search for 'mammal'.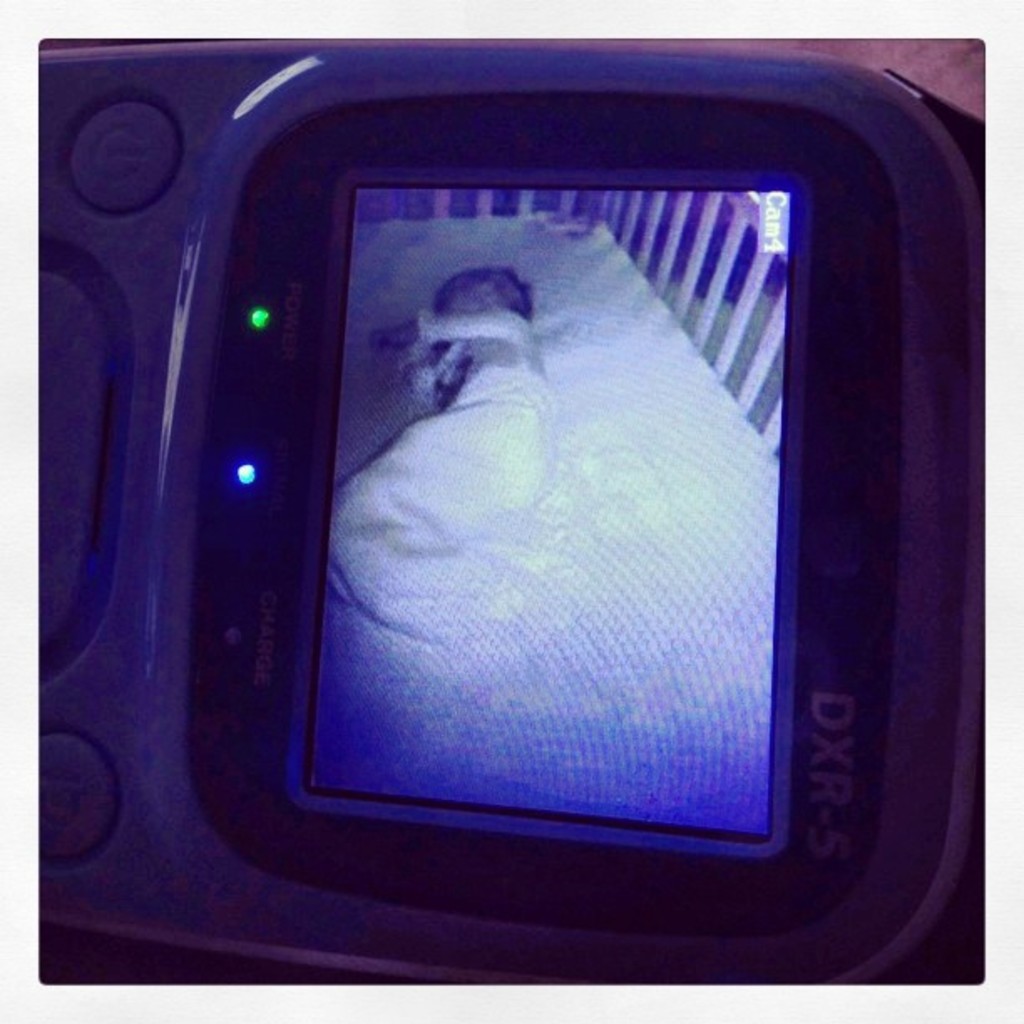
Found at {"left": 335, "top": 259, "right": 562, "bottom": 643}.
